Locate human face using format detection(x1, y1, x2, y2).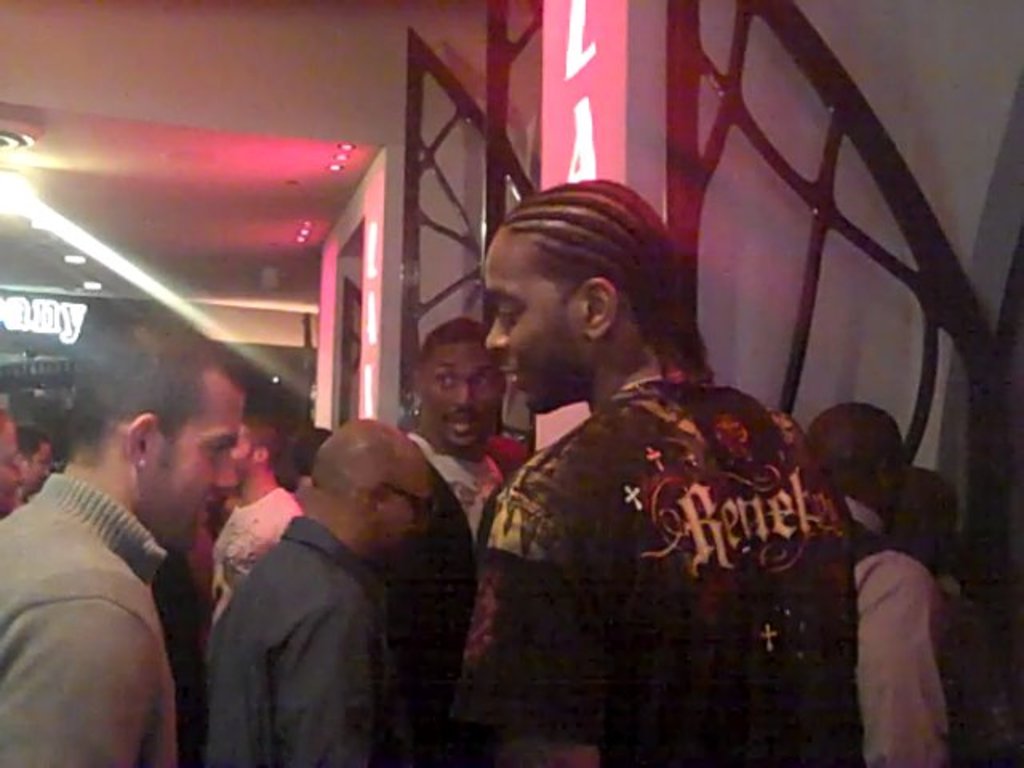
detection(482, 232, 587, 414).
